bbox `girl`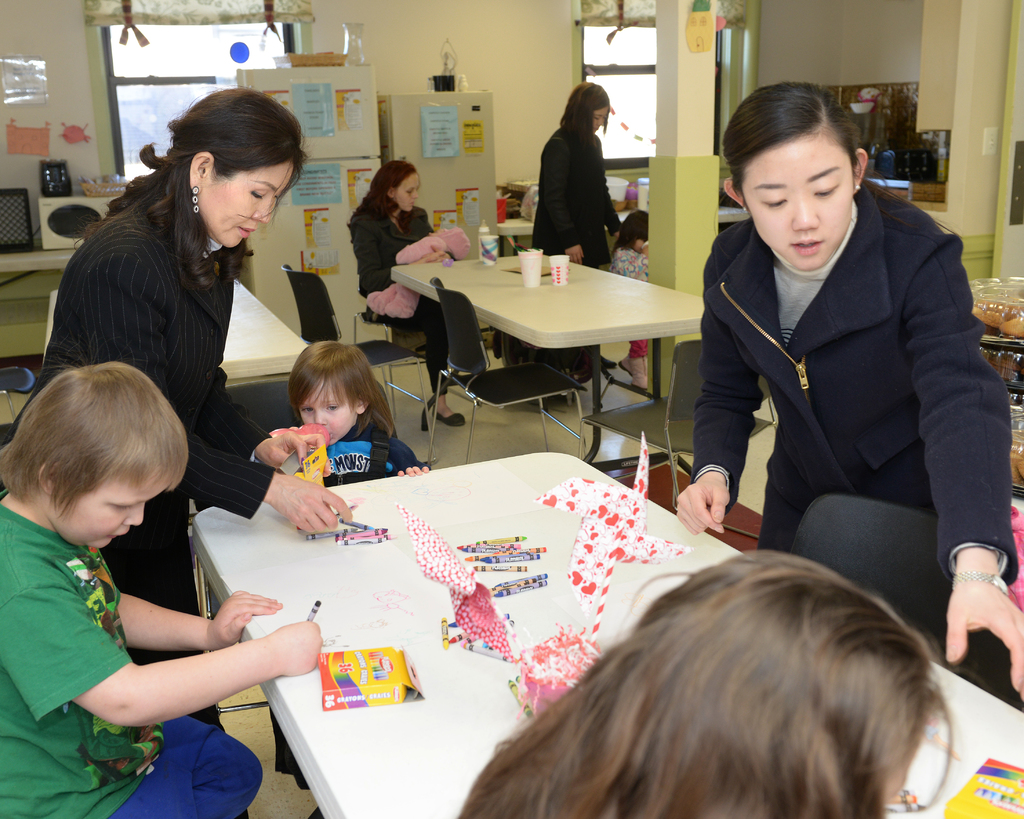
{"x1": 335, "y1": 162, "x2": 486, "y2": 437}
